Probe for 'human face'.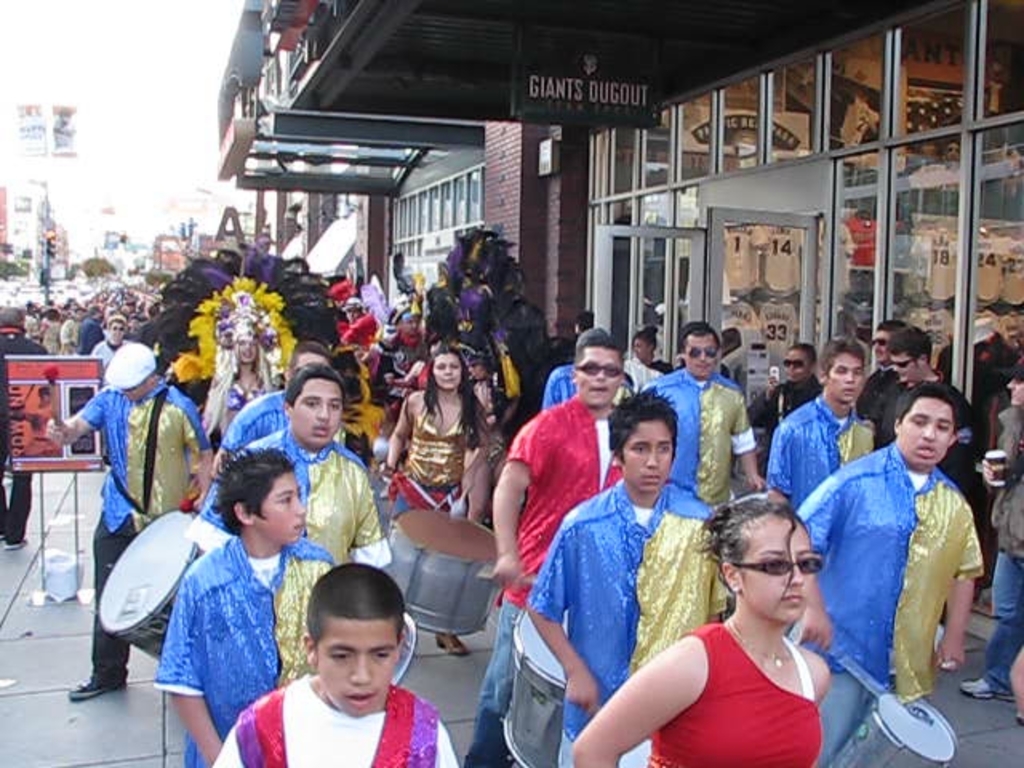
Probe result: BBox(291, 382, 344, 443).
